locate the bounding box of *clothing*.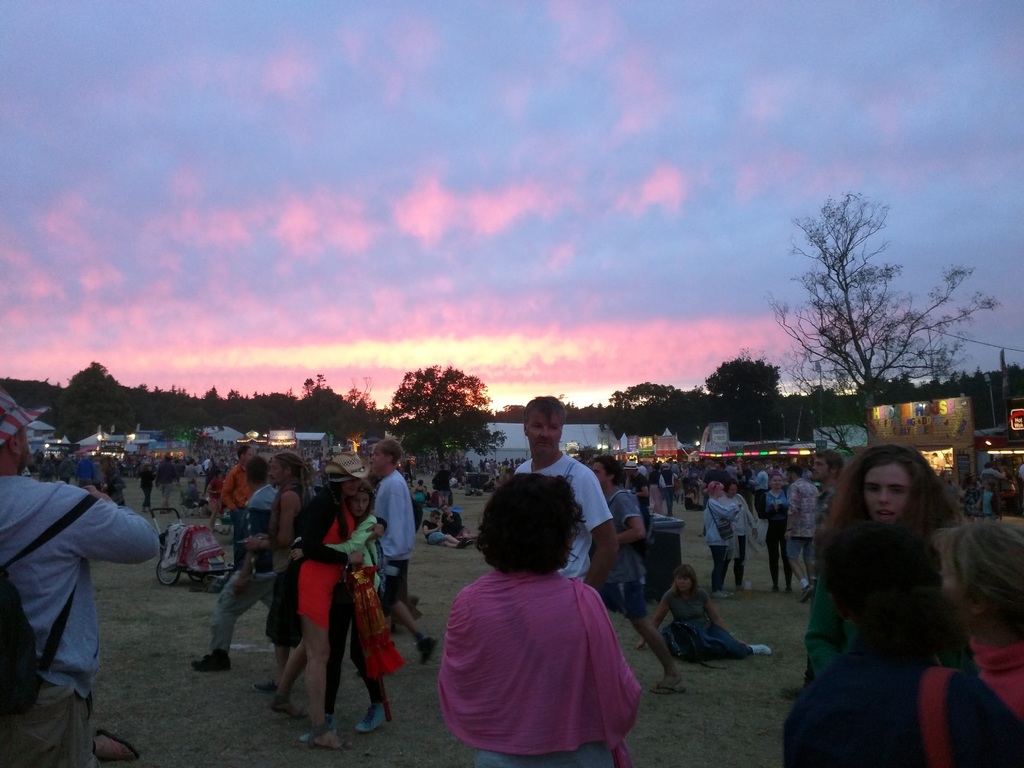
Bounding box: [left=136, top=467, right=154, bottom=507].
